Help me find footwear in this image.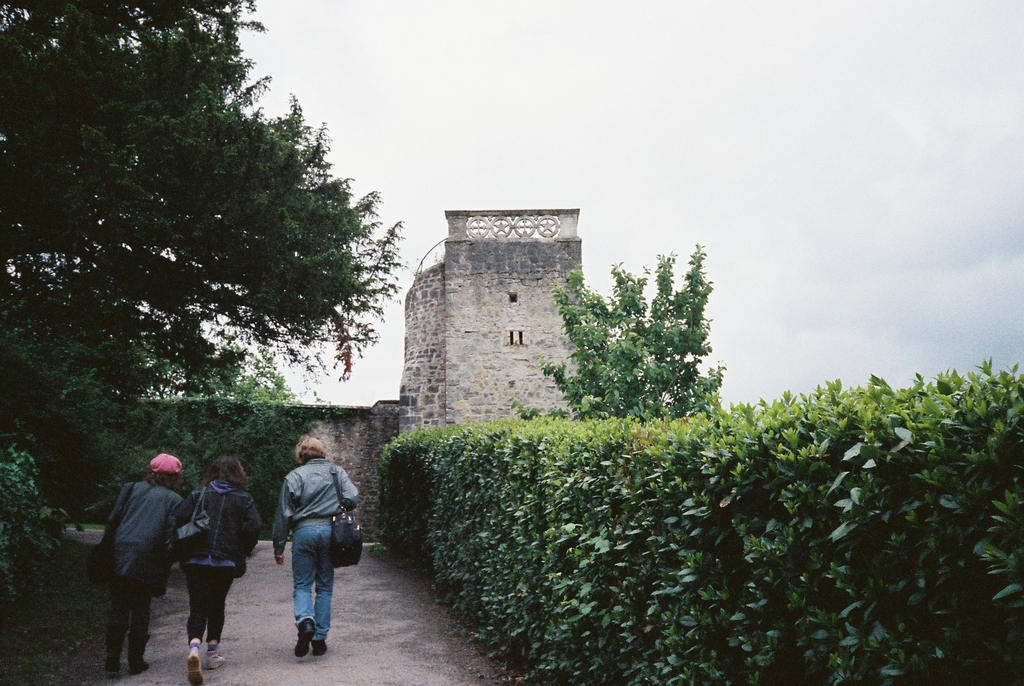
Found it: 104, 658, 120, 676.
